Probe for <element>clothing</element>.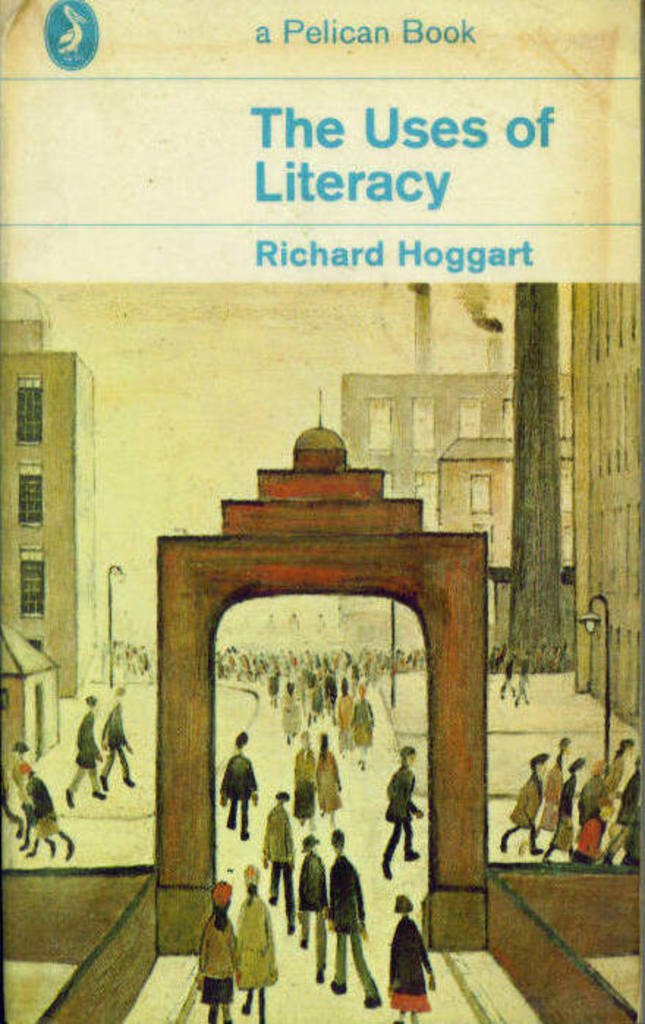
Probe result: [x1=232, y1=891, x2=279, y2=984].
